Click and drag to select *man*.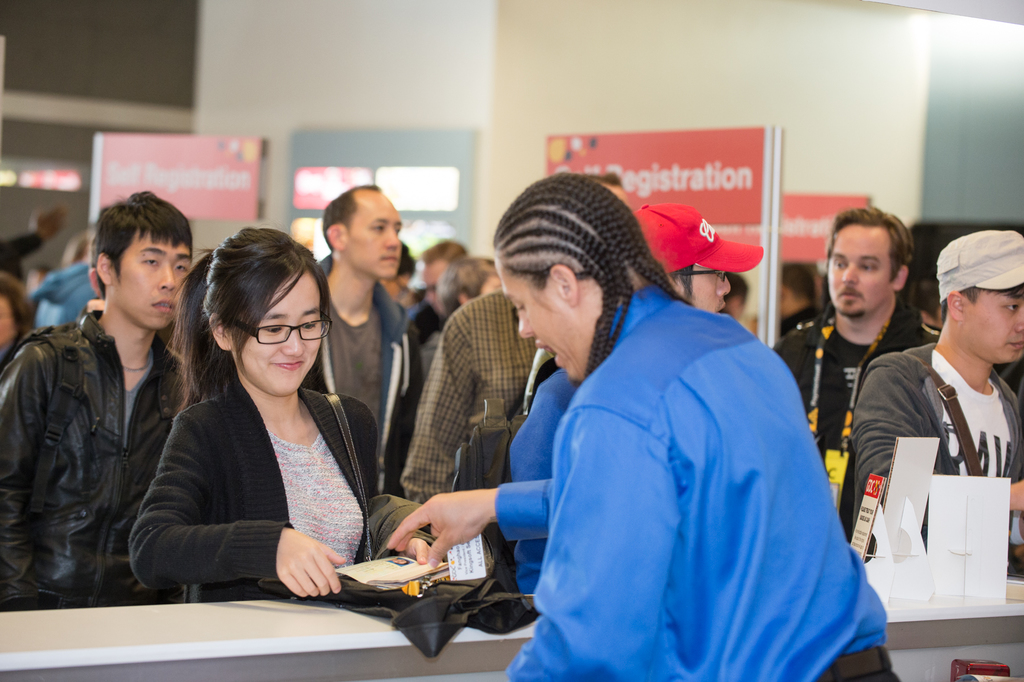
Selection: select_region(385, 172, 899, 681).
